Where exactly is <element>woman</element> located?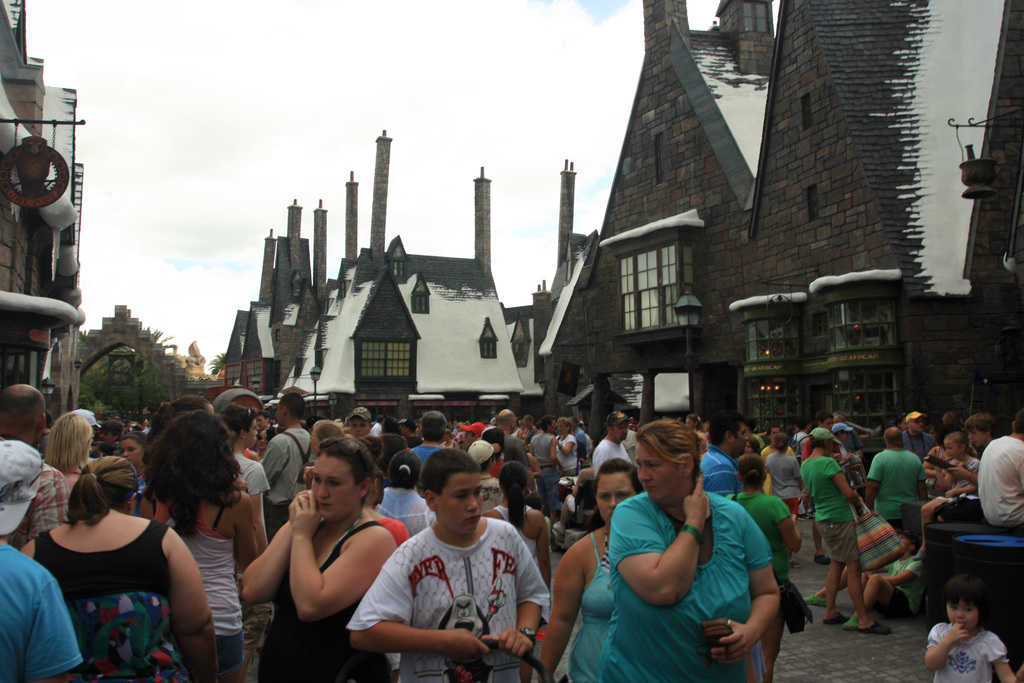
Its bounding box is [x1=724, y1=454, x2=803, y2=682].
